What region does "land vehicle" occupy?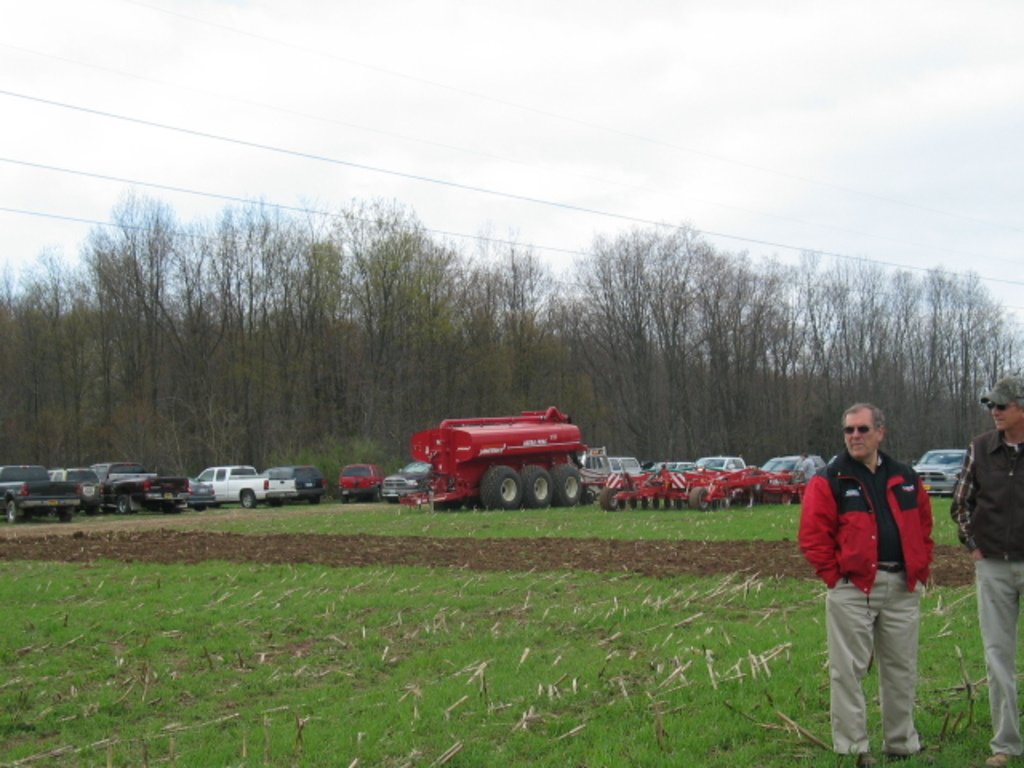
{"x1": 910, "y1": 451, "x2": 963, "y2": 494}.
